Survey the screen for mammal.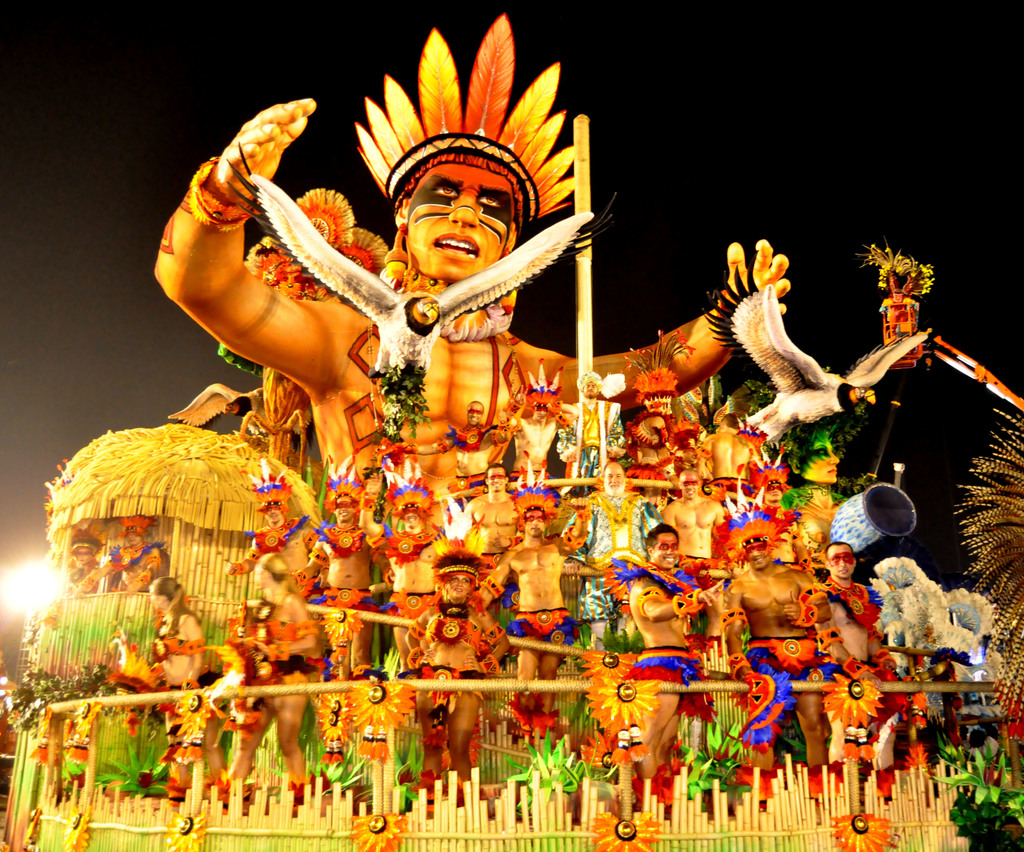
Survey found: (716,514,836,760).
